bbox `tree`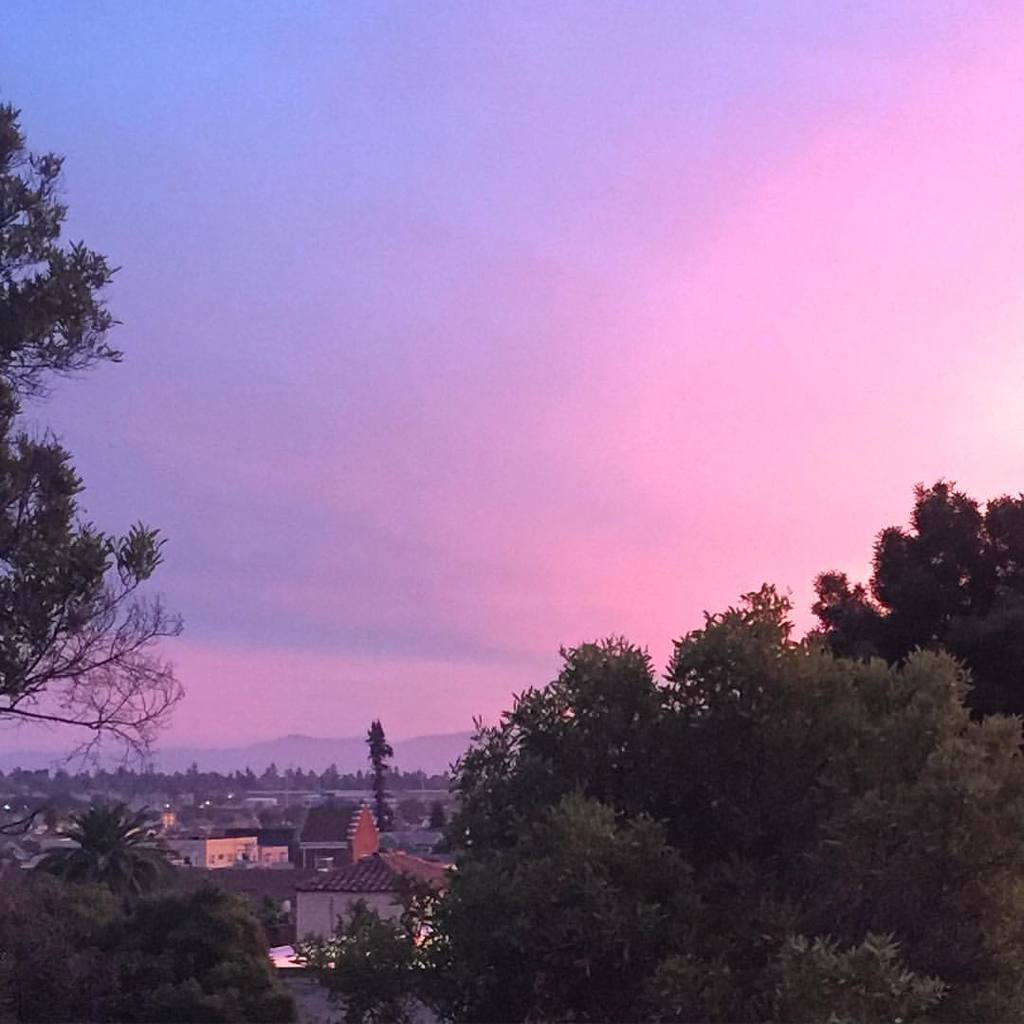
bbox=(962, 581, 1023, 720)
